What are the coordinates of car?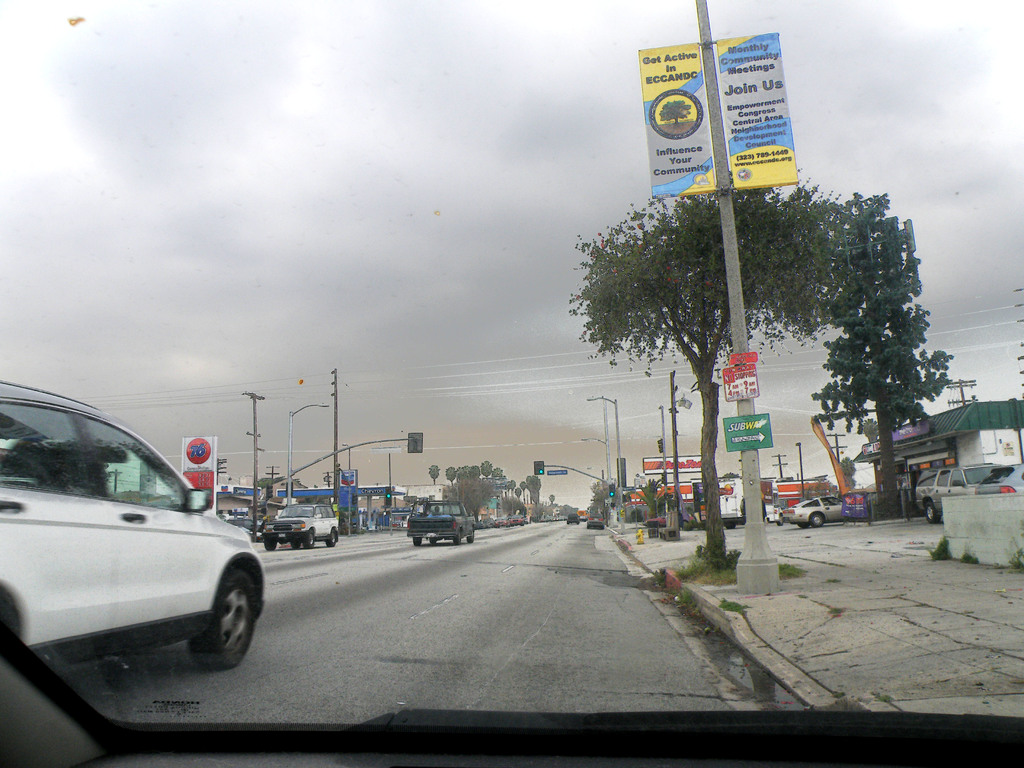
box(263, 502, 340, 550).
